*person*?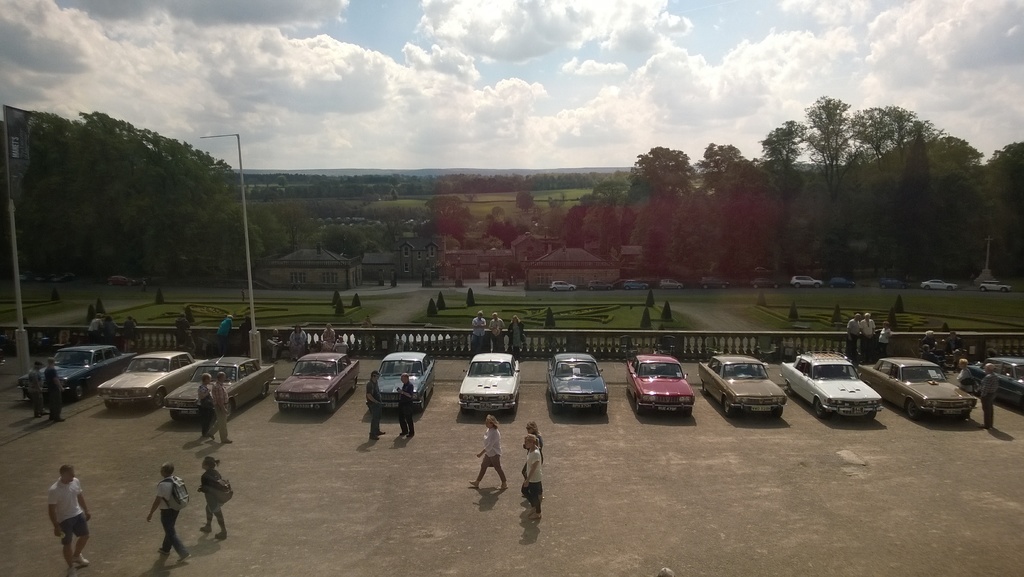
(x1=27, y1=361, x2=48, y2=414)
